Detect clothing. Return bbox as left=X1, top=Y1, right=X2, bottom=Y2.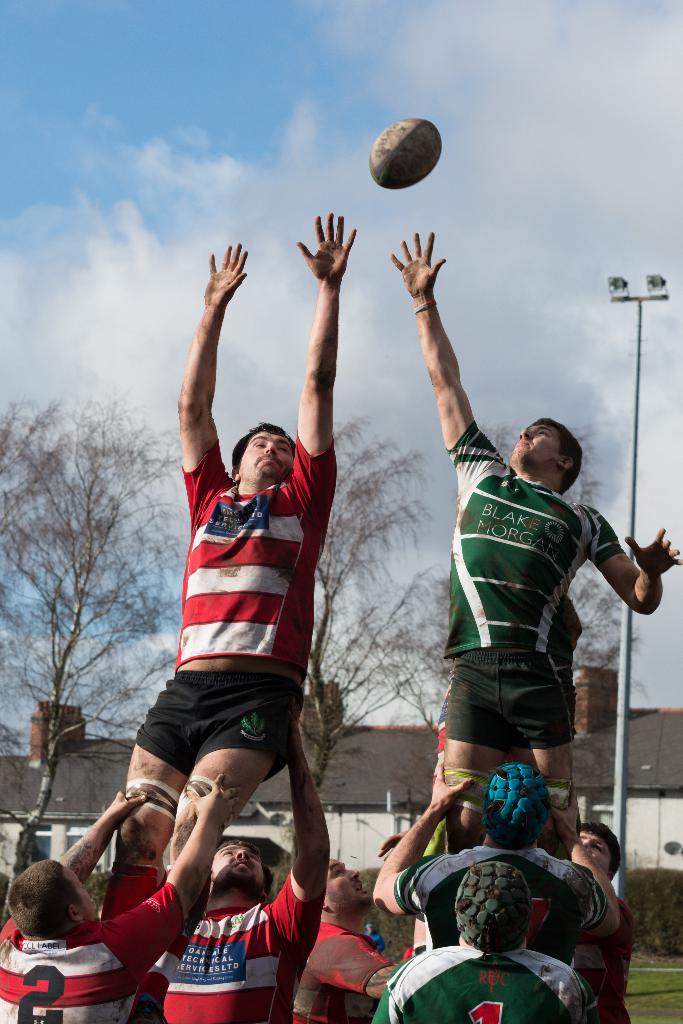
left=397, top=855, right=593, bottom=963.
